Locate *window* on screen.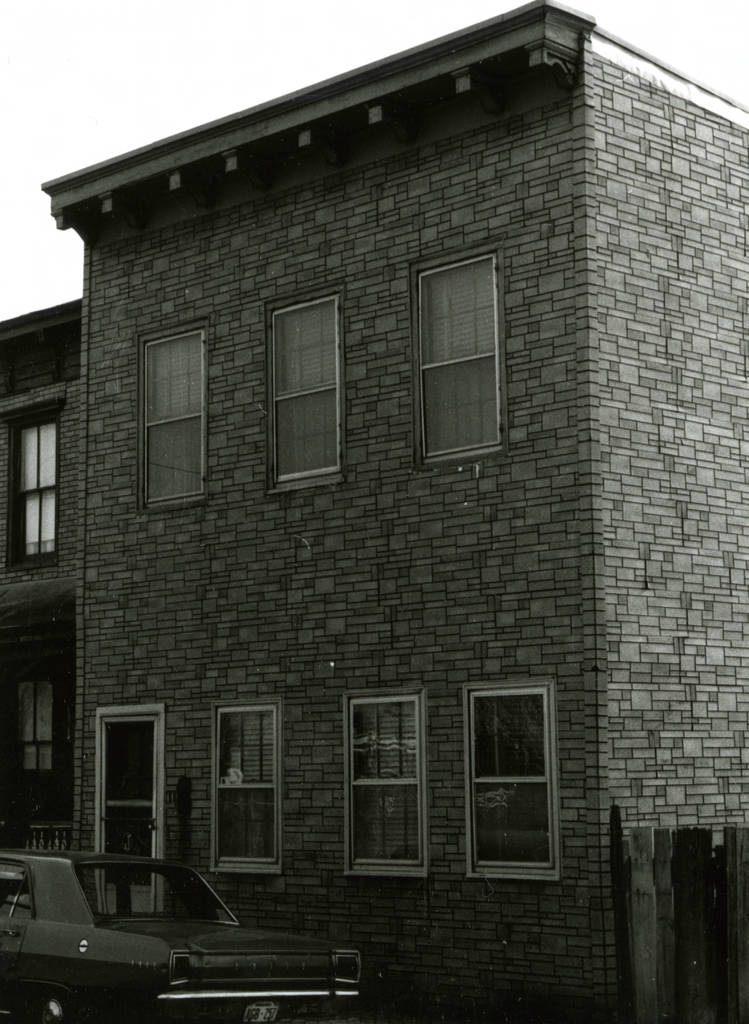
On screen at [460, 682, 556, 870].
